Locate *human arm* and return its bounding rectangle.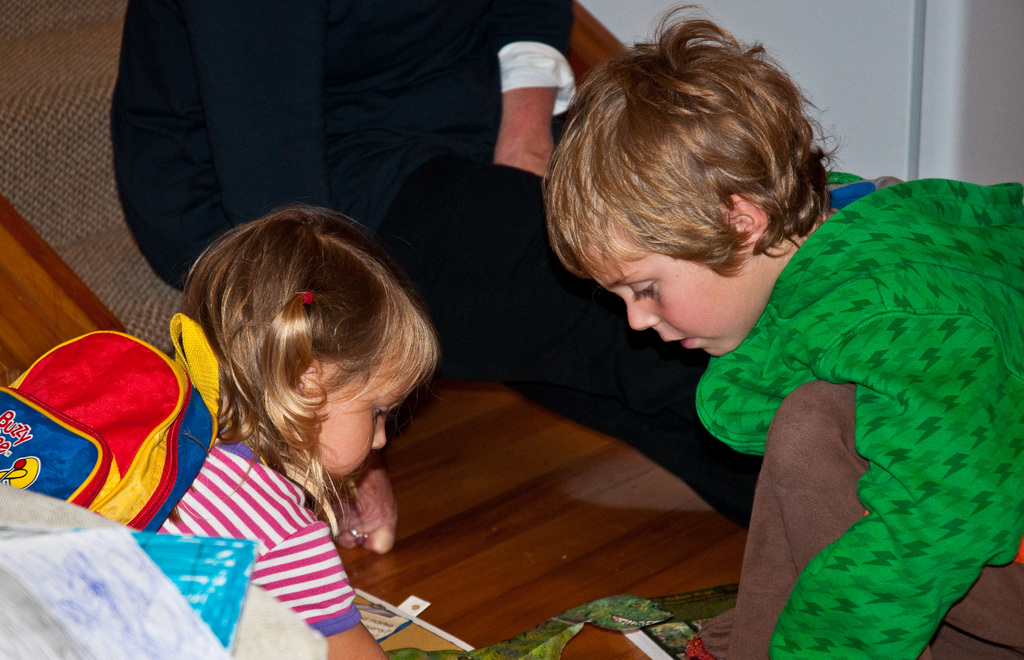
crop(768, 309, 1023, 659).
